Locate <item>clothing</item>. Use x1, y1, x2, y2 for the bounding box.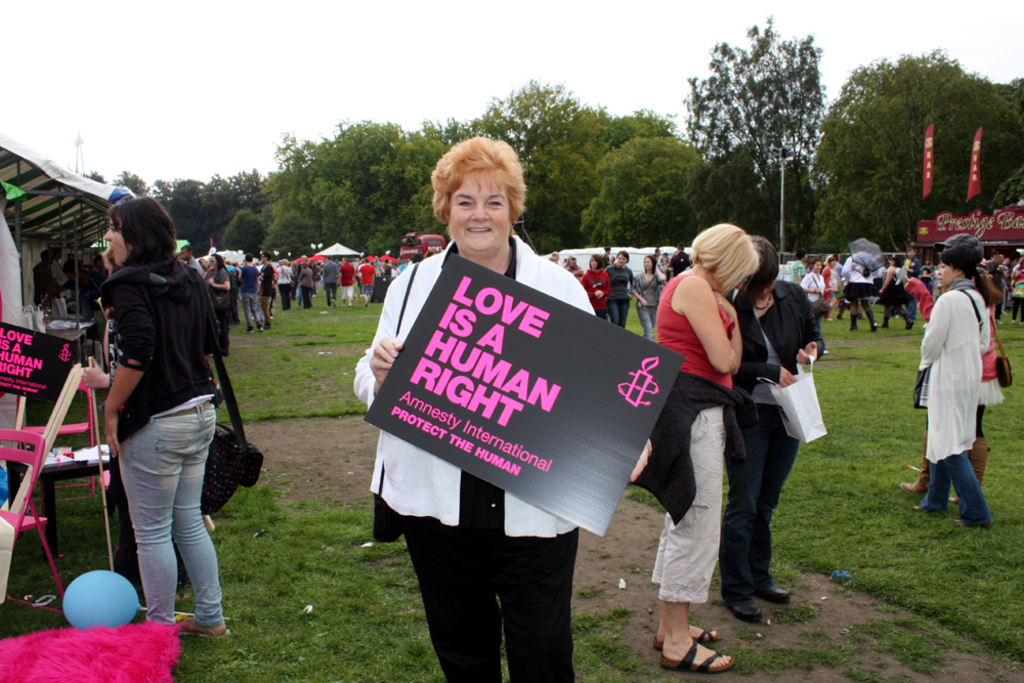
316, 258, 337, 298.
